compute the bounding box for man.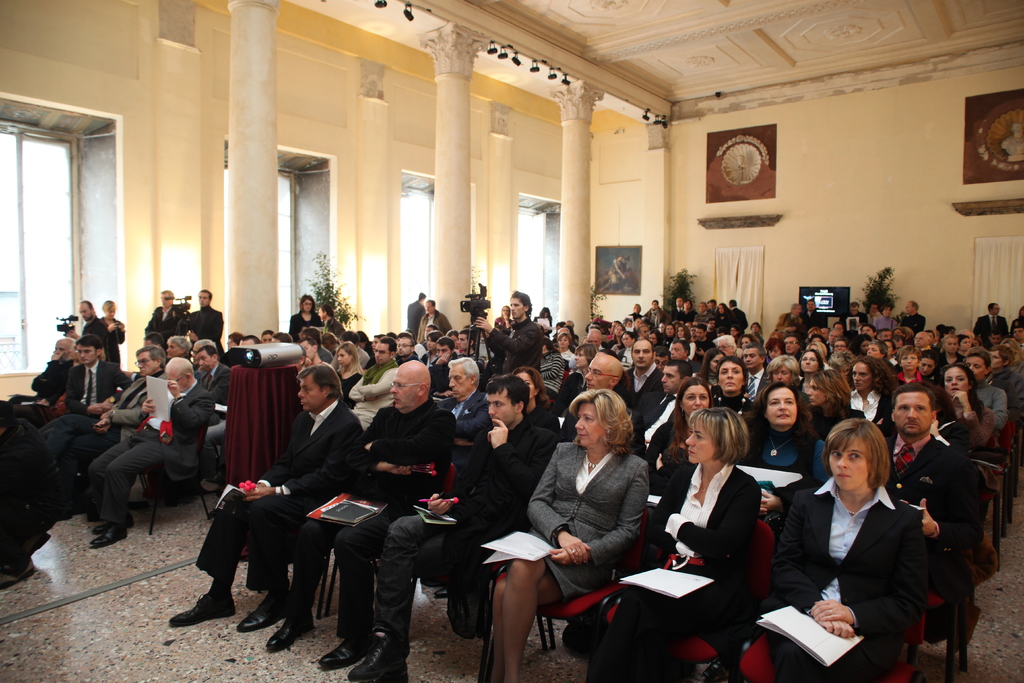
region(172, 361, 368, 634).
